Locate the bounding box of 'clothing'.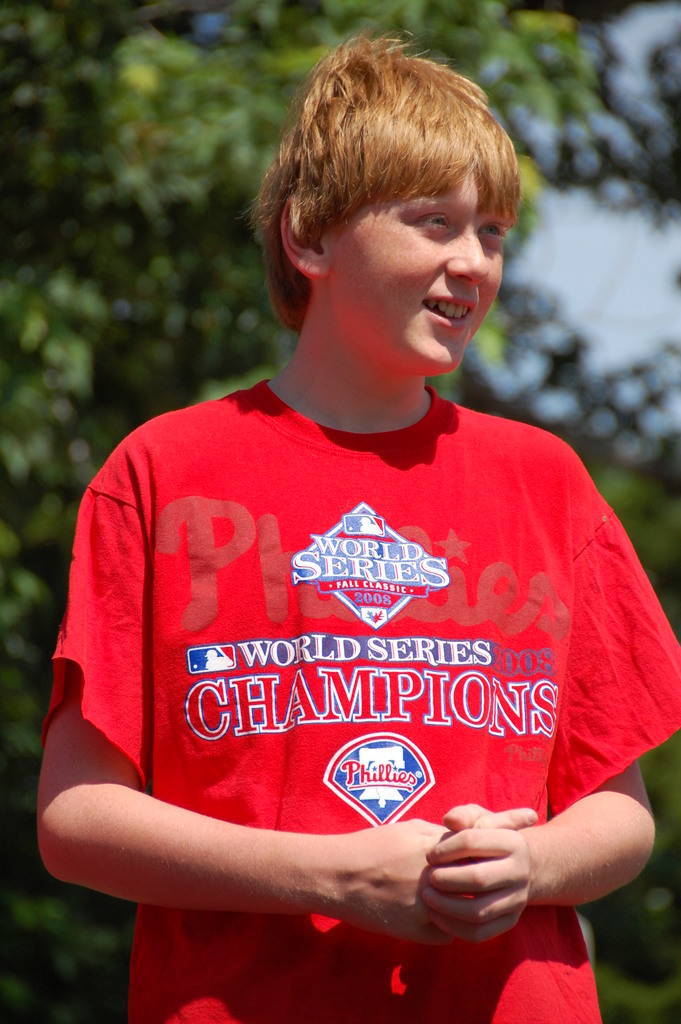
Bounding box: <box>41,377,680,1021</box>.
